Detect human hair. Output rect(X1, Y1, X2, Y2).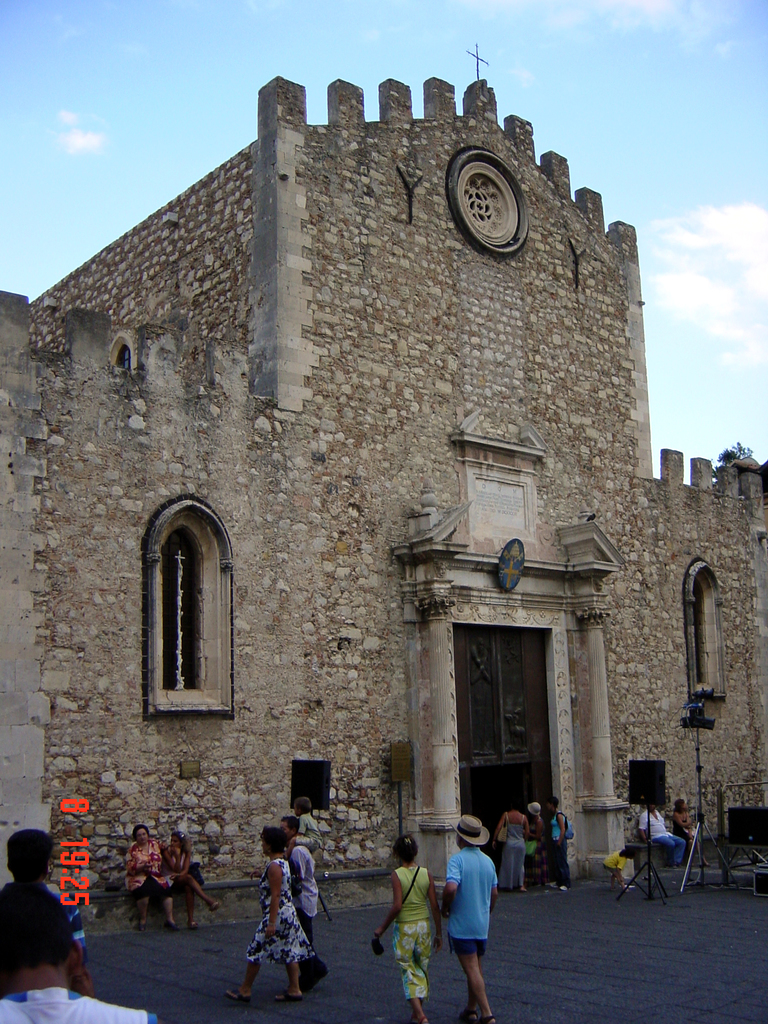
rect(7, 830, 52, 869).
